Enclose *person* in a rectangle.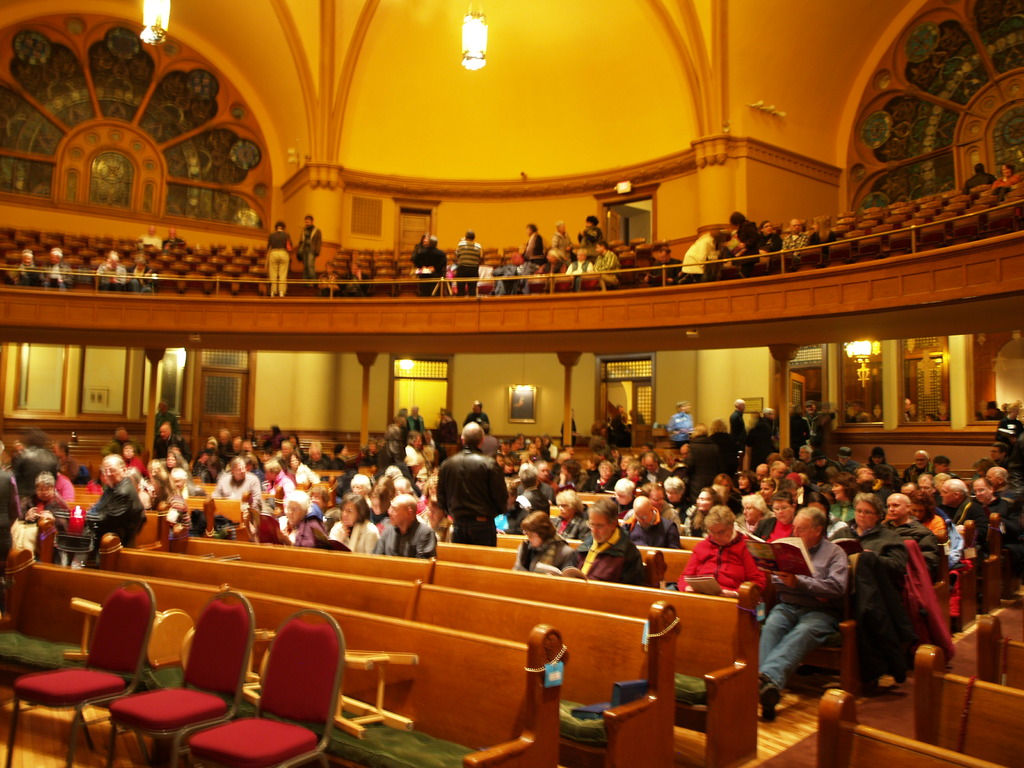
bbox=(988, 161, 1023, 199).
